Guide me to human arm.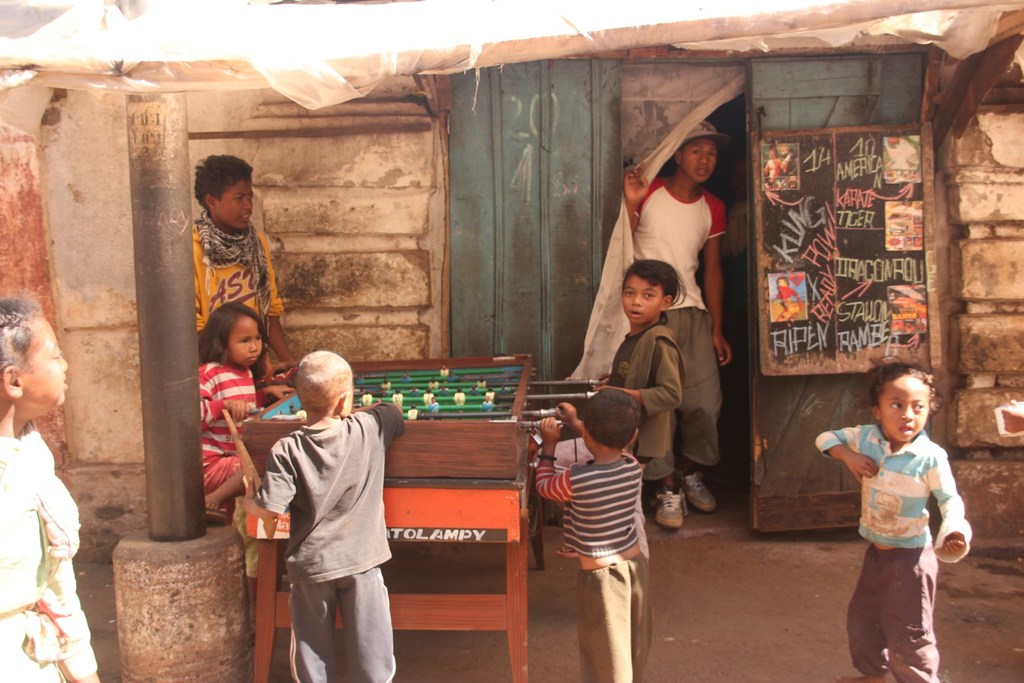
Guidance: BBox(557, 399, 630, 462).
